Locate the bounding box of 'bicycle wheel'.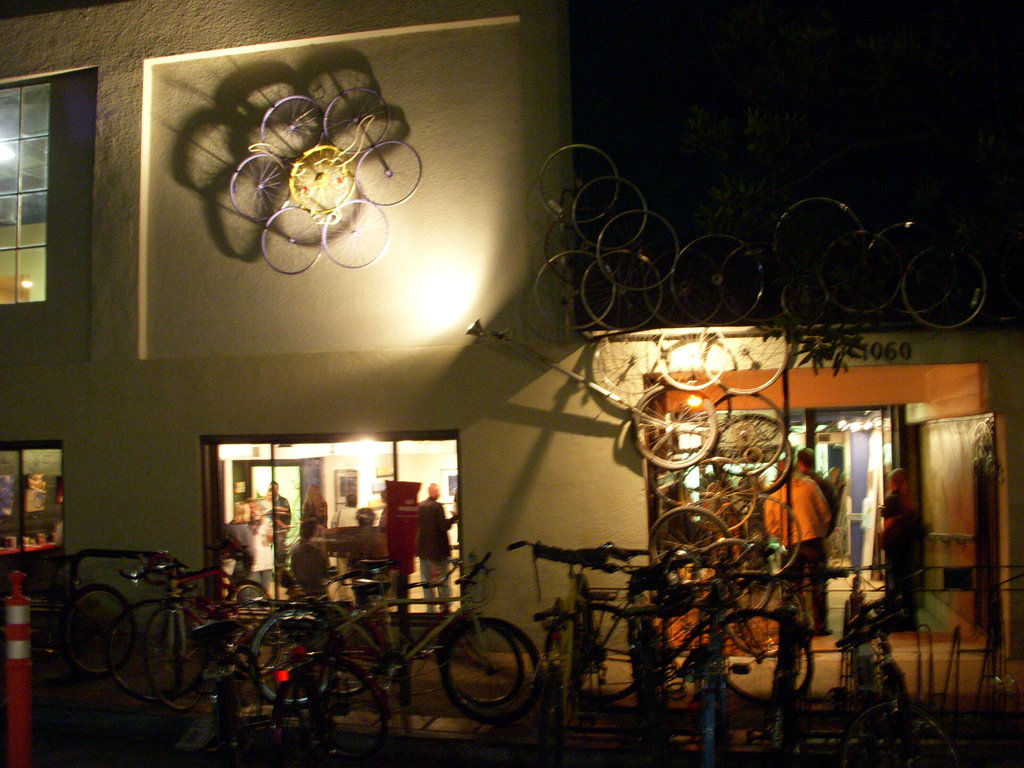
Bounding box: left=457, top=630, right=522, bottom=703.
